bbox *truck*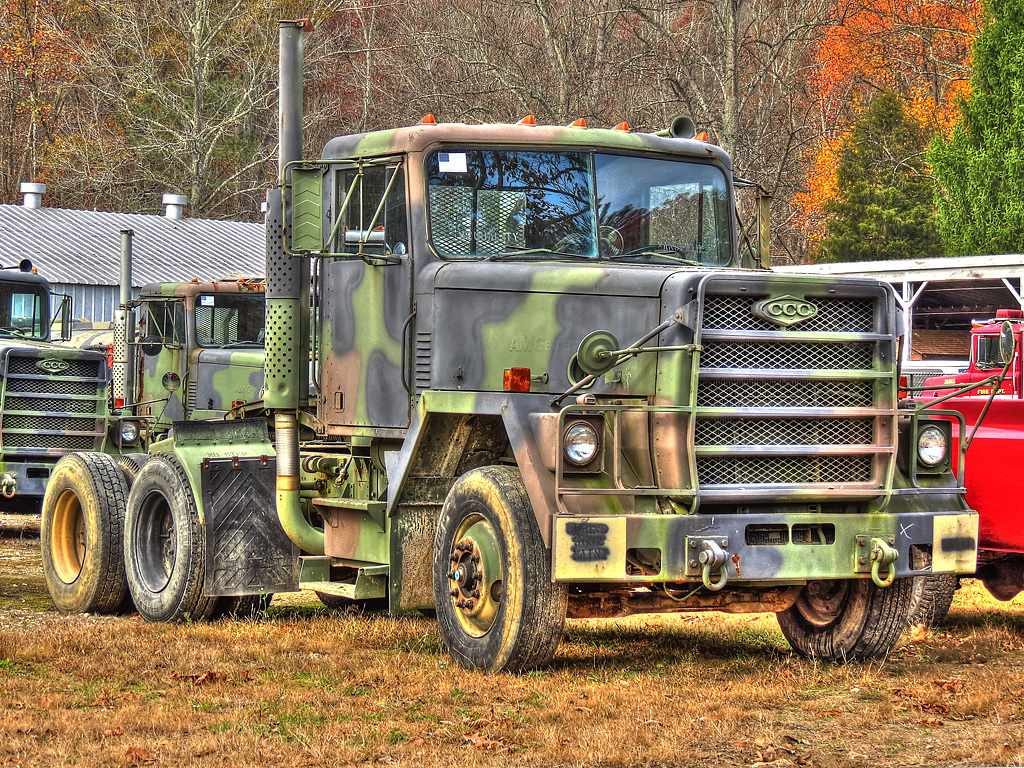
BBox(756, 237, 1023, 630)
